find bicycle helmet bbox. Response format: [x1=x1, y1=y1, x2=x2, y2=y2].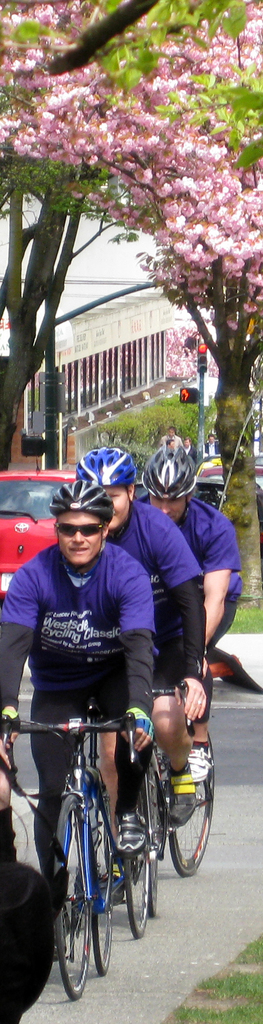
[x1=50, y1=479, x2=116, y2=519].
